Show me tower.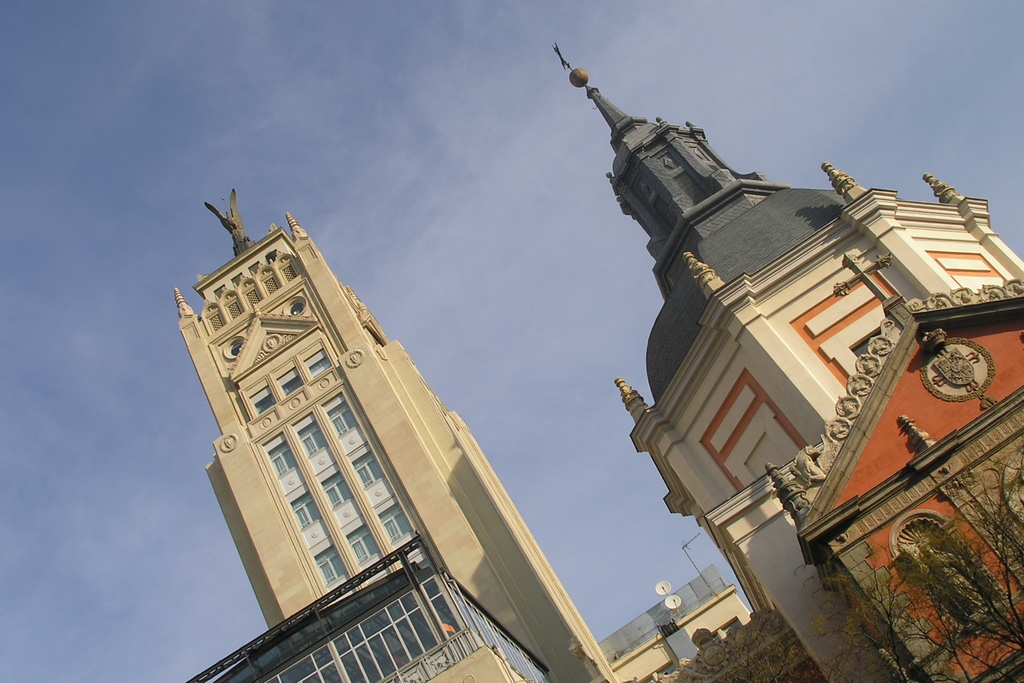
tower is here: detection(174, 181, 634, 682).
